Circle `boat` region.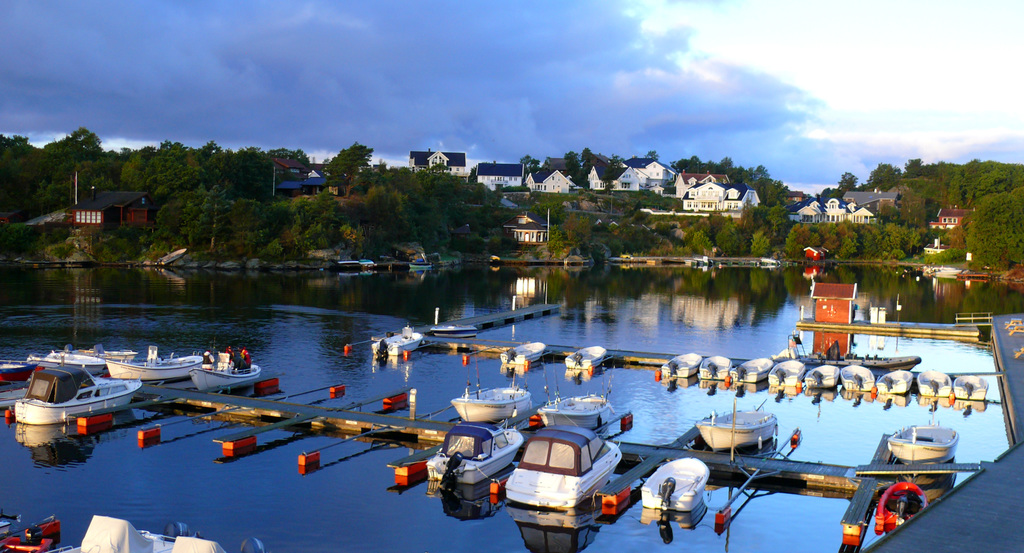
Region: [x1=429, y1=421, x2=521, y2=487].
